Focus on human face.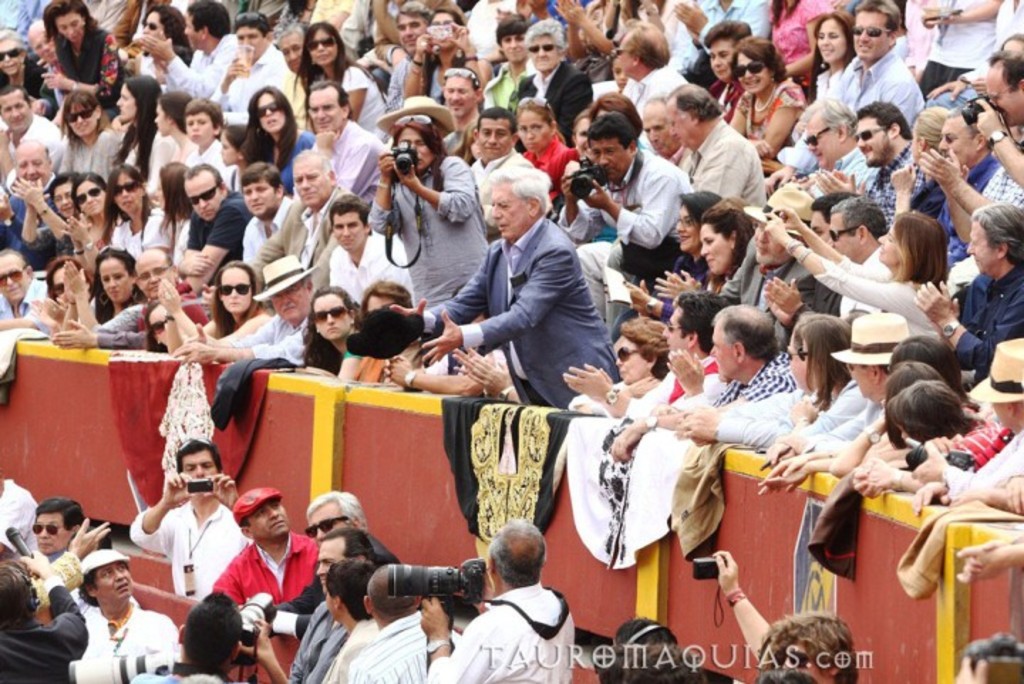
Focused at [left=986, top=60, right=1018, bottom=127].
